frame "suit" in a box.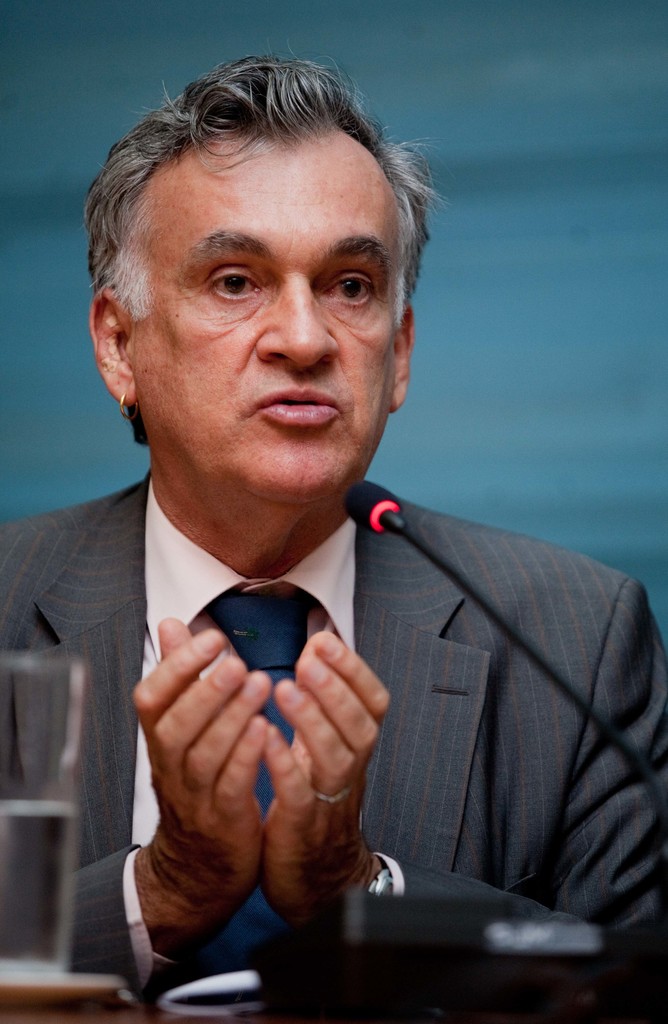
pyautogui.locateOnScreen(61, 353, 617, 995).
